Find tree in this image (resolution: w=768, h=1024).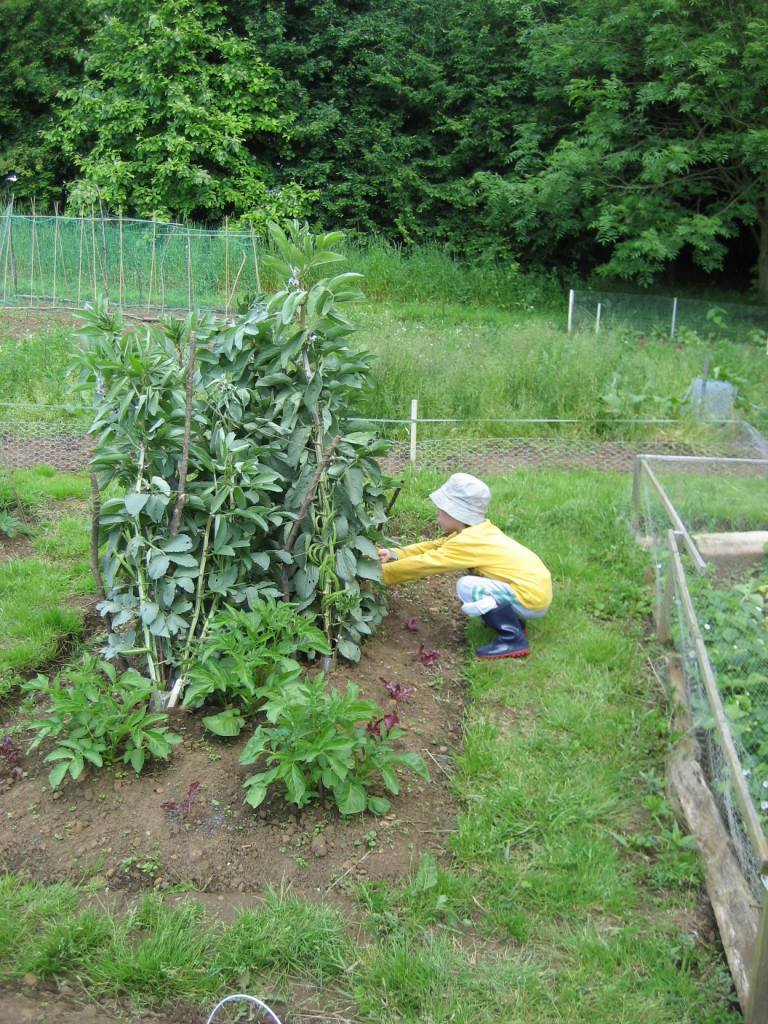
(72,269,400,698).
